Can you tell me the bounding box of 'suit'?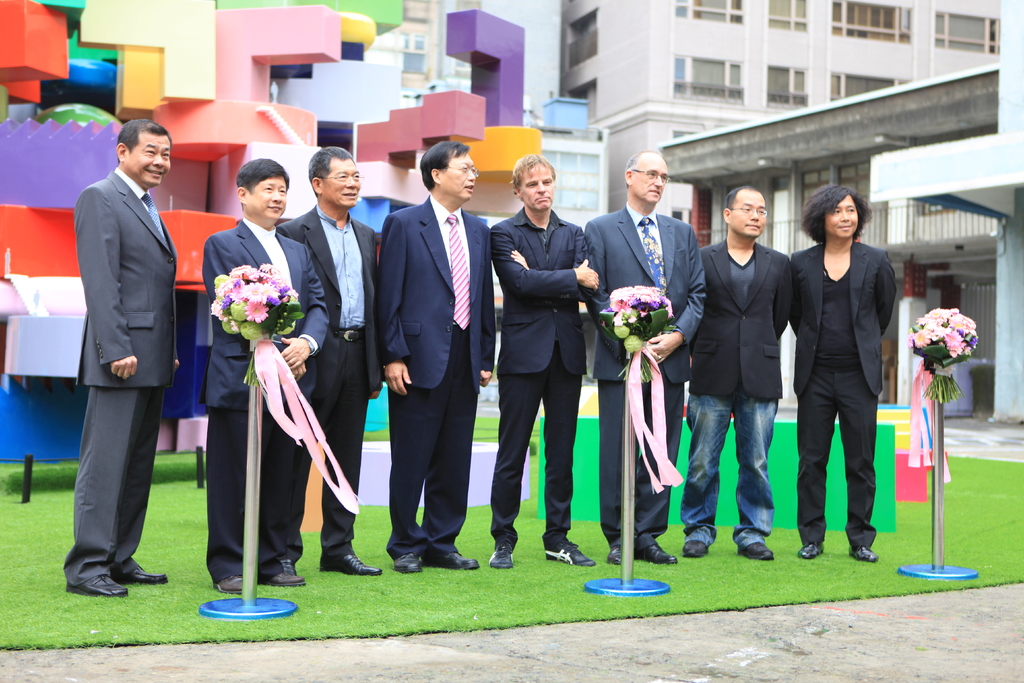
bbox=[375, 135, 486, 567].
